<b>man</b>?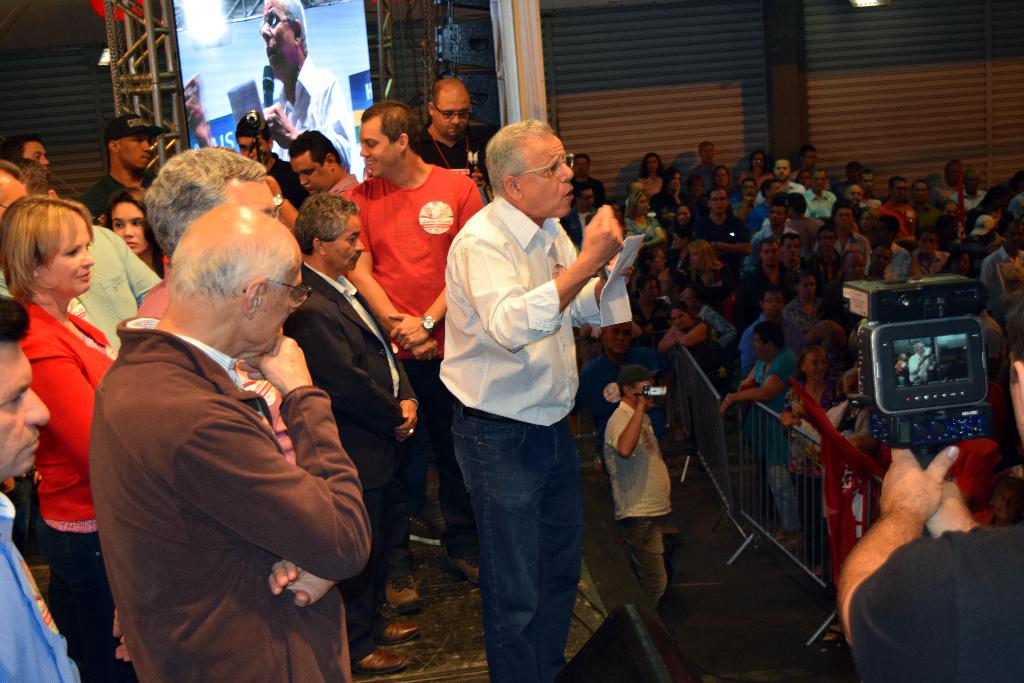
[696,184,753,290]
